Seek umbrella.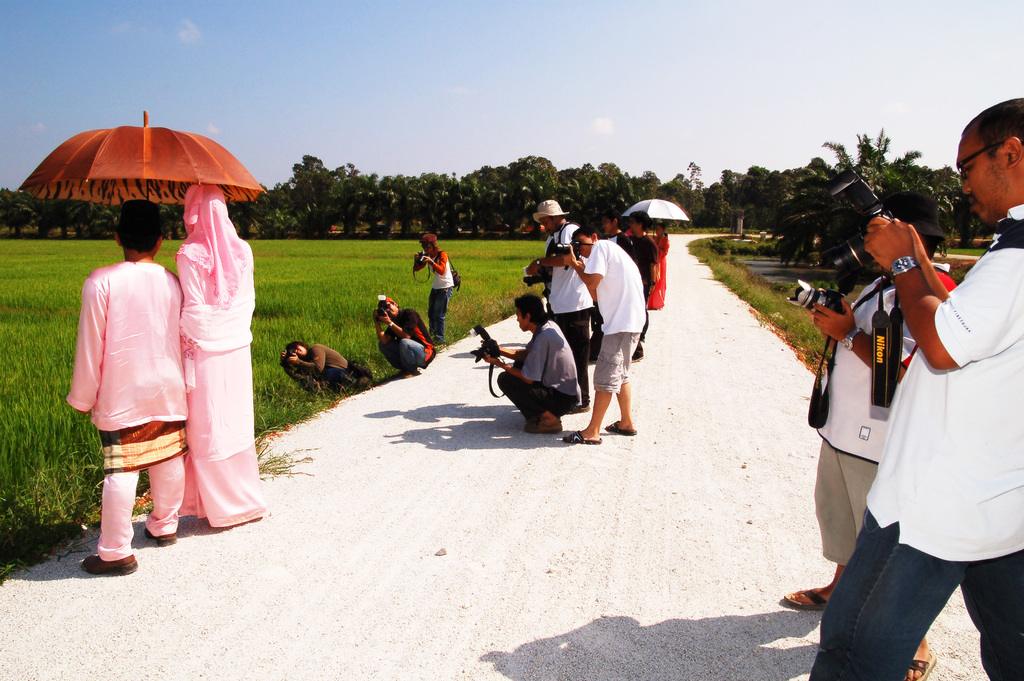
rect(622, 196, 689, 238).
